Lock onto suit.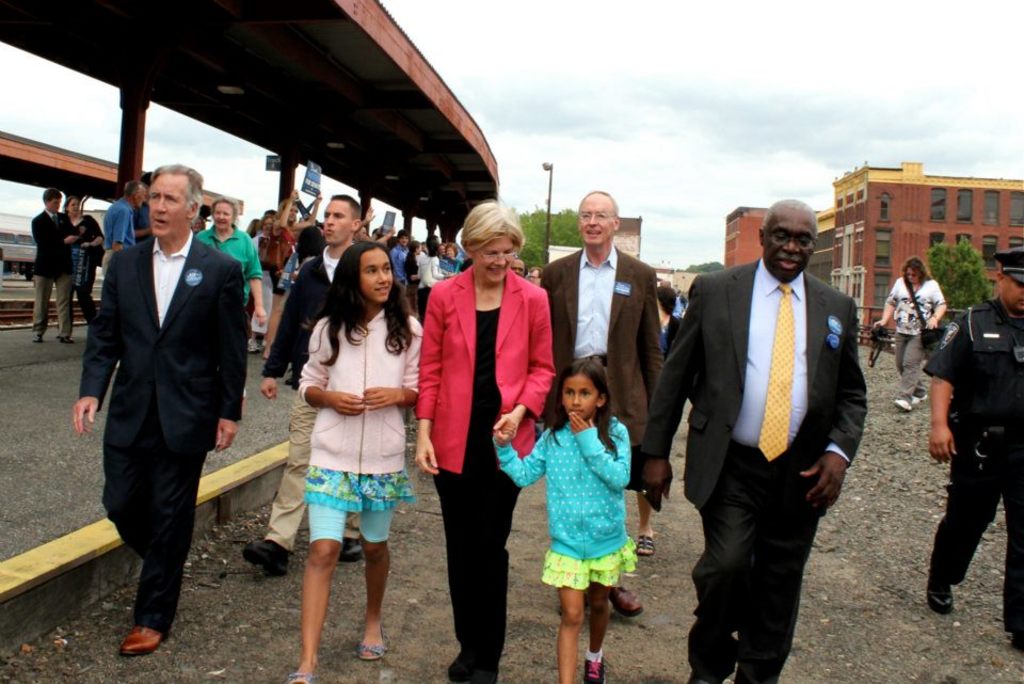
Locked: 643:255:870:683.
